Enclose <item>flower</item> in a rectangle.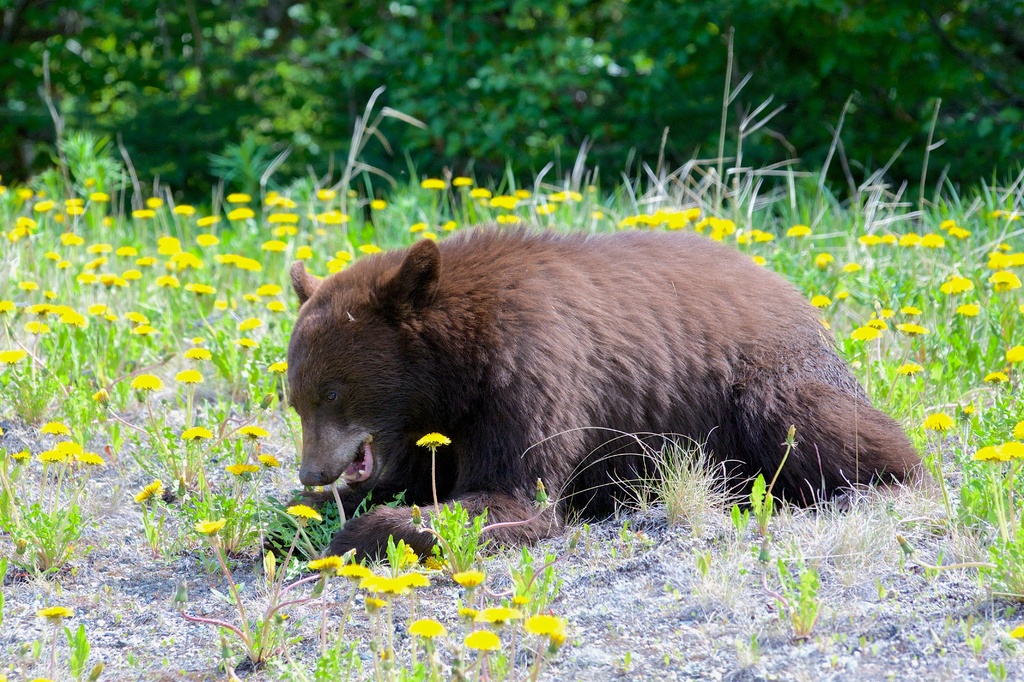
1020/304/1023/313.
